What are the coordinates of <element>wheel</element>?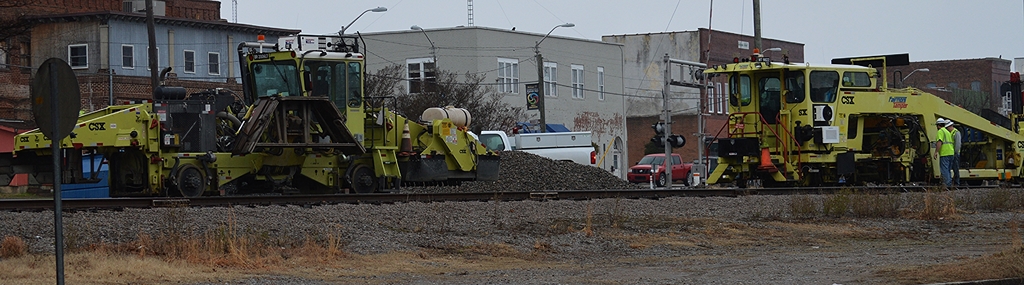
pyautogui.locateOnScreen(684, 170, 700, 186).
